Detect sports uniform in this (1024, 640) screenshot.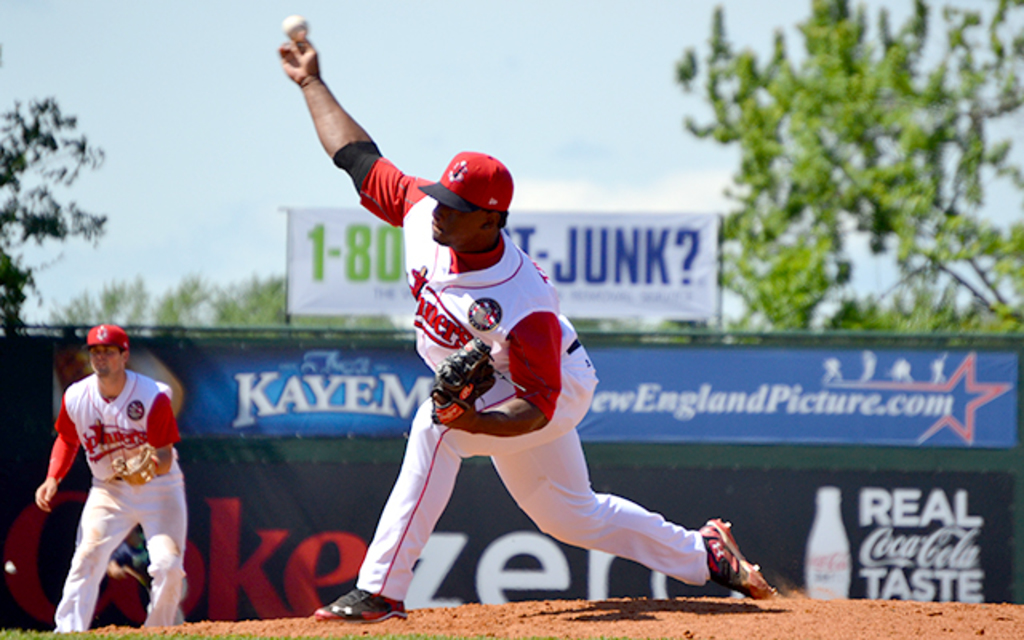
Detection: (40, 370, 187, 638).
